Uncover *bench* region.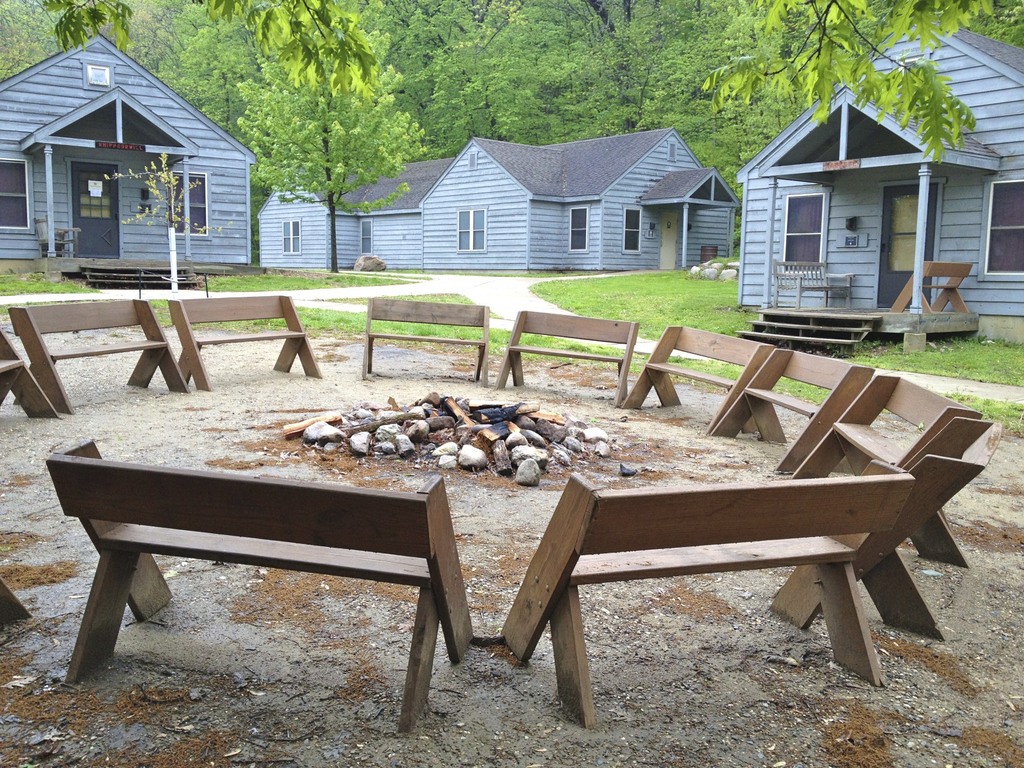
Uncovered: BBox(493, 310, 640, 403).
